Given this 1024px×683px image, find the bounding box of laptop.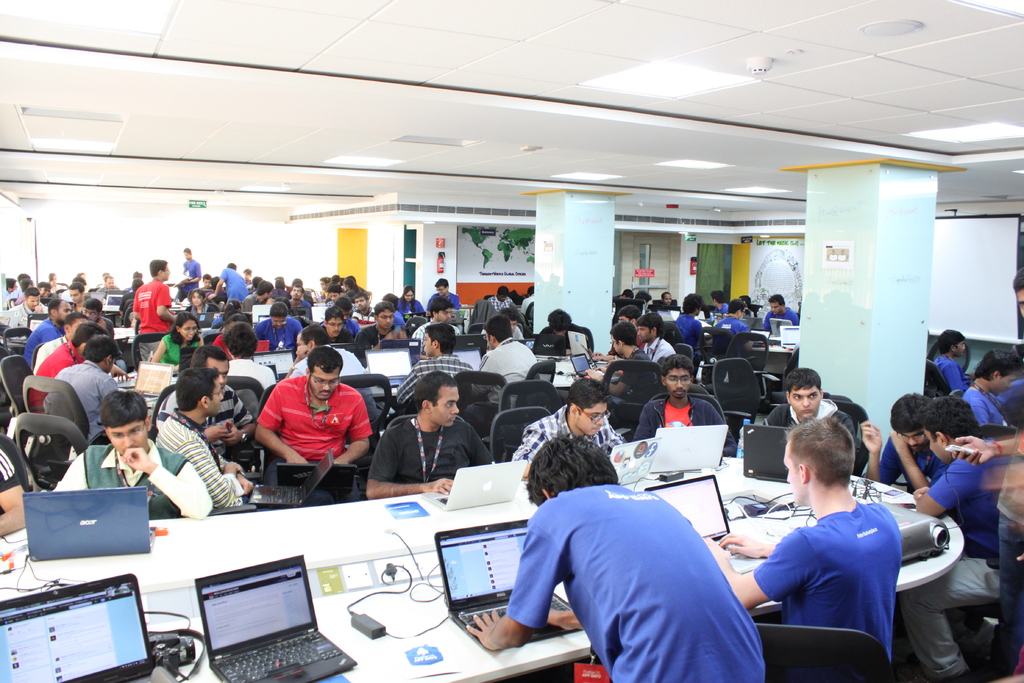
{"left": 781, "top": 326, "right": 801, "bottom": 350}.
